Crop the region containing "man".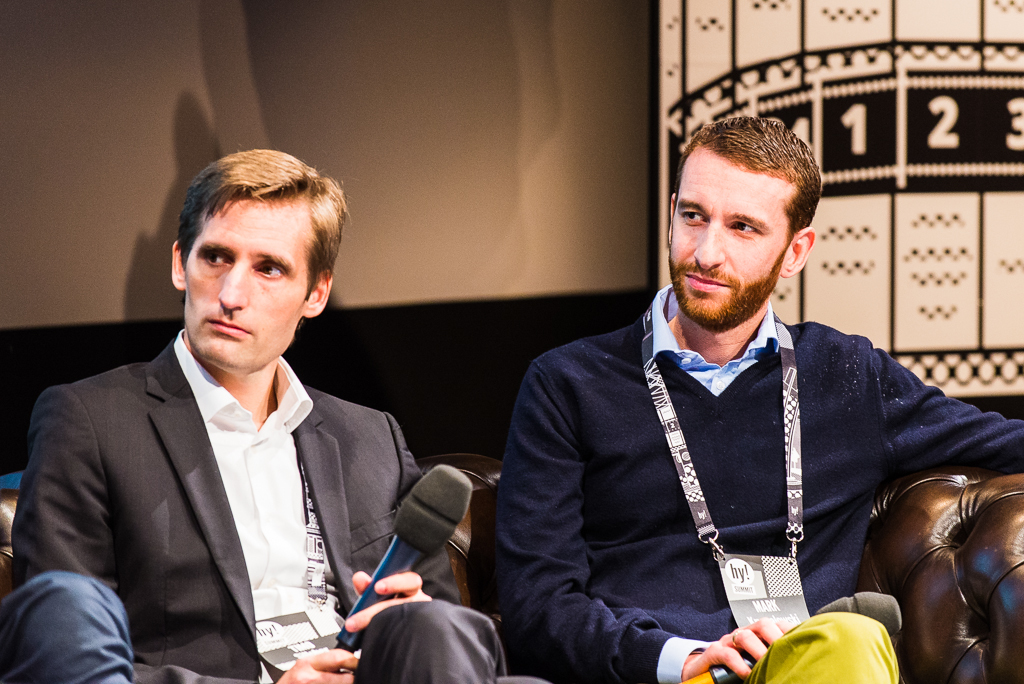
Crop region: 26, 173, 458, 668.
